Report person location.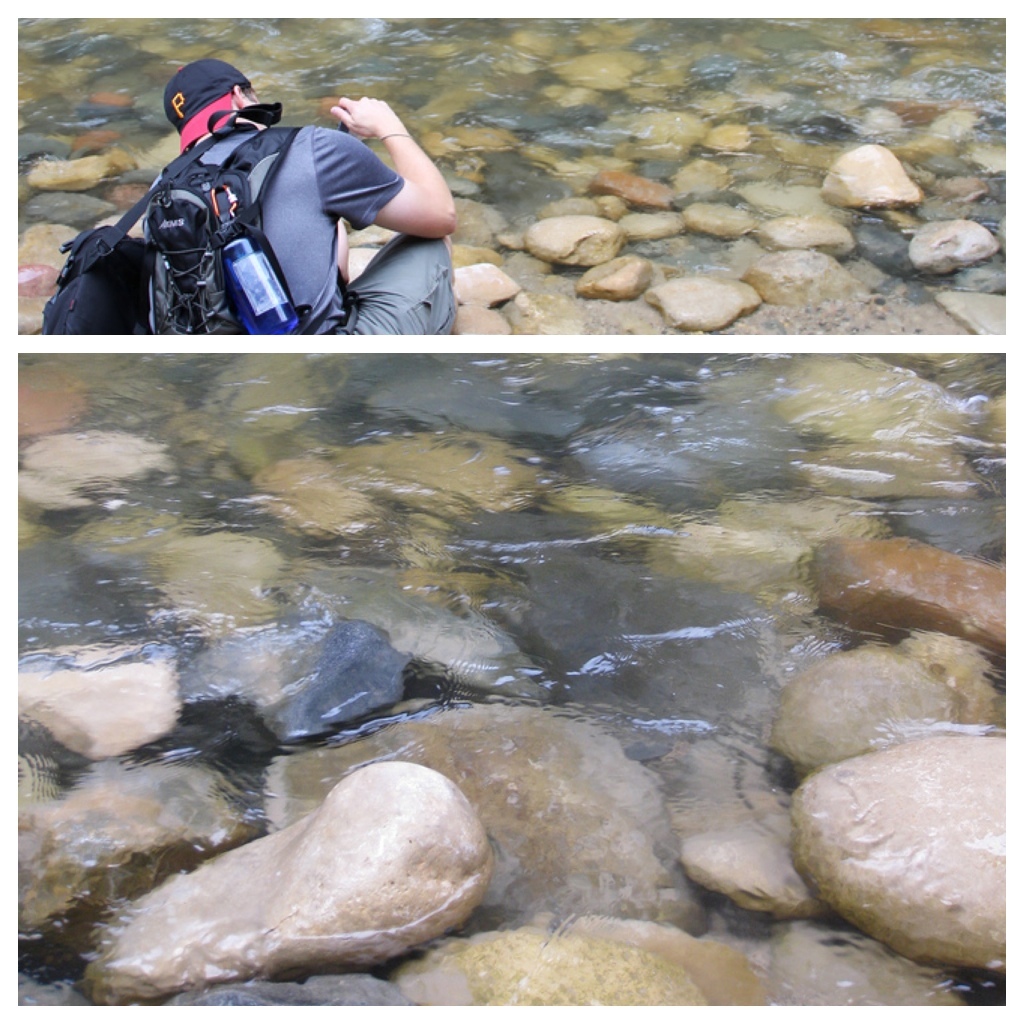
Report: select_region(147, 54, 453, 338).
